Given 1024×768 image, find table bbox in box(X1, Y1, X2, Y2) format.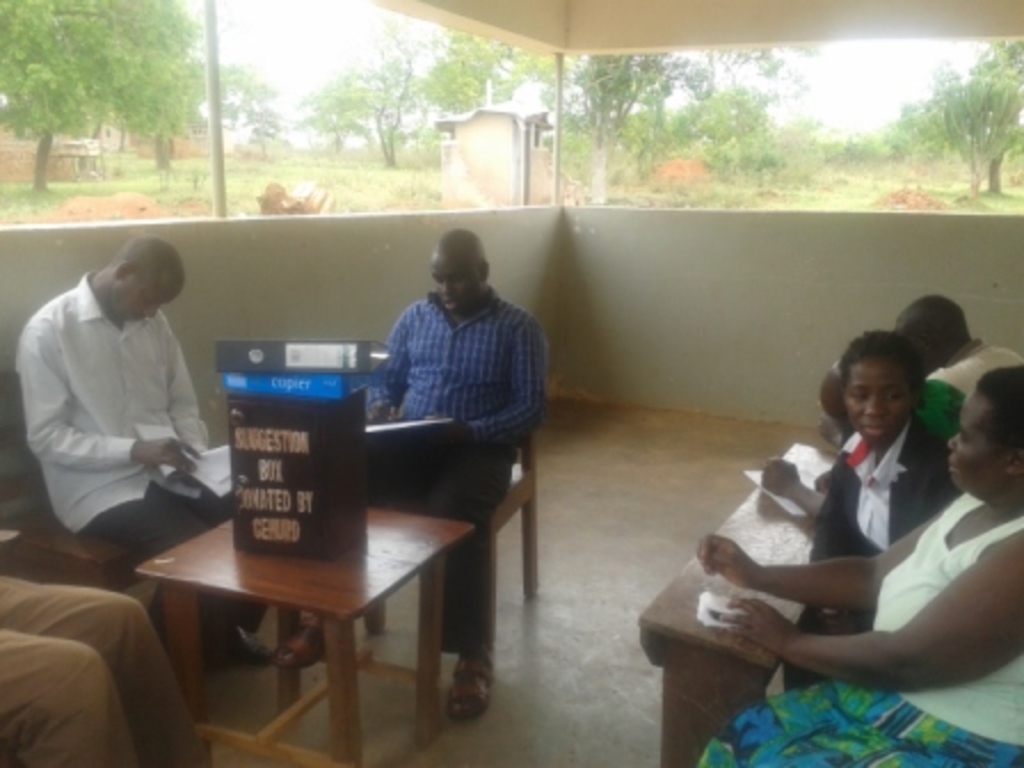
box(110, 430, 567, 734).
